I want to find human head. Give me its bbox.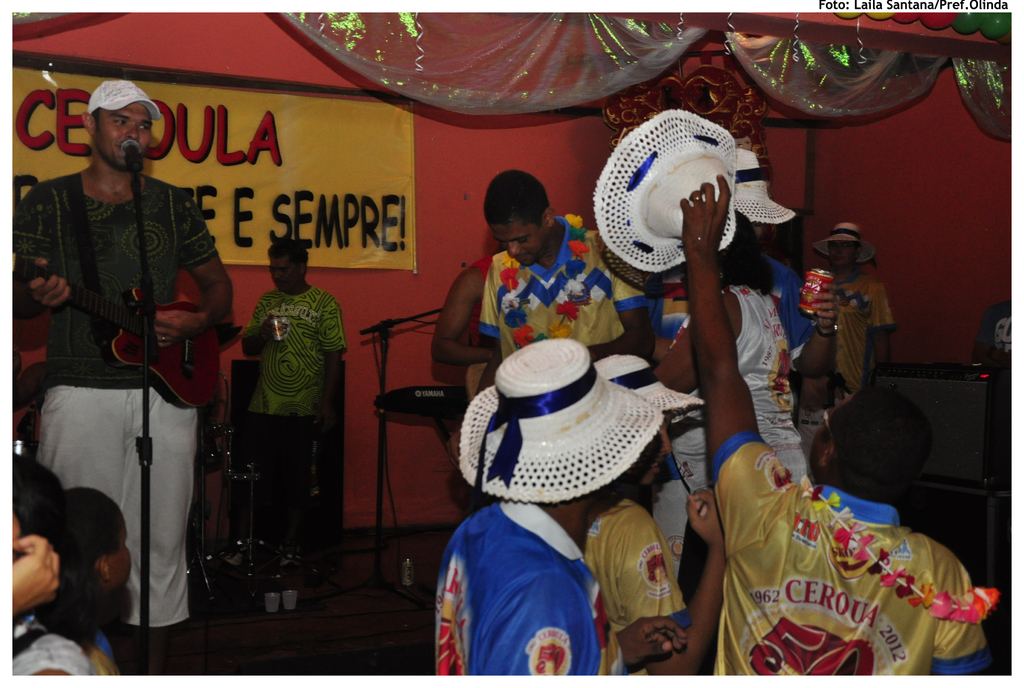
x1=720, y1=147, x2=772, y2=241.
